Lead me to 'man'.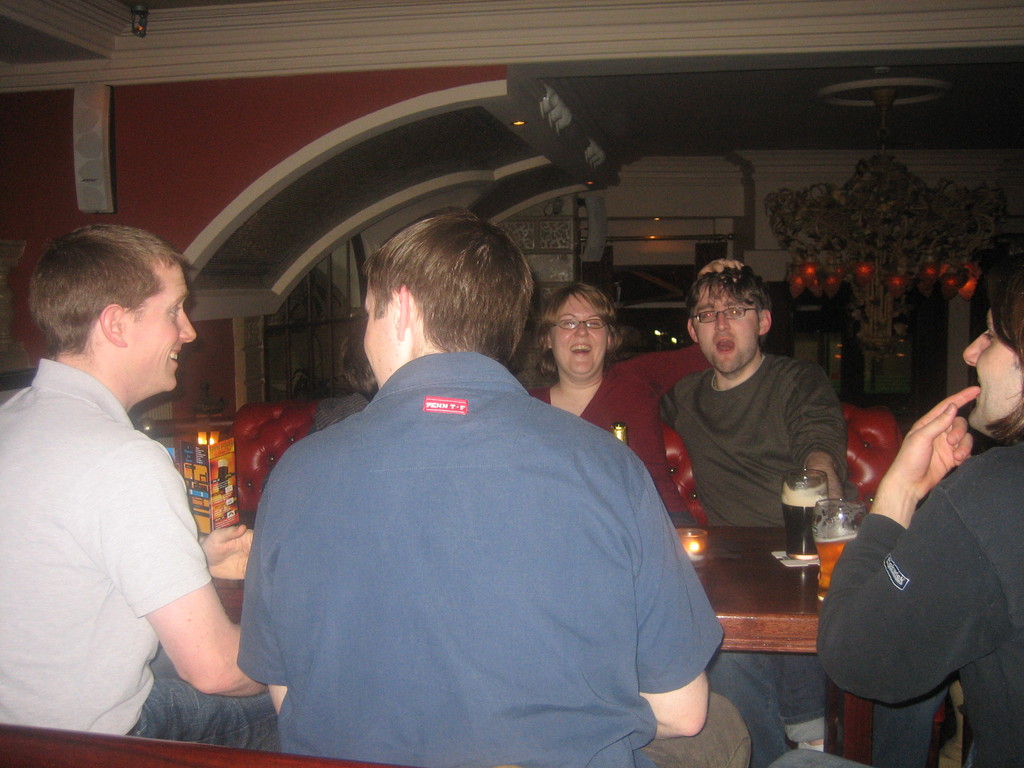
Lead to crop(0, 223, 285, 752).
